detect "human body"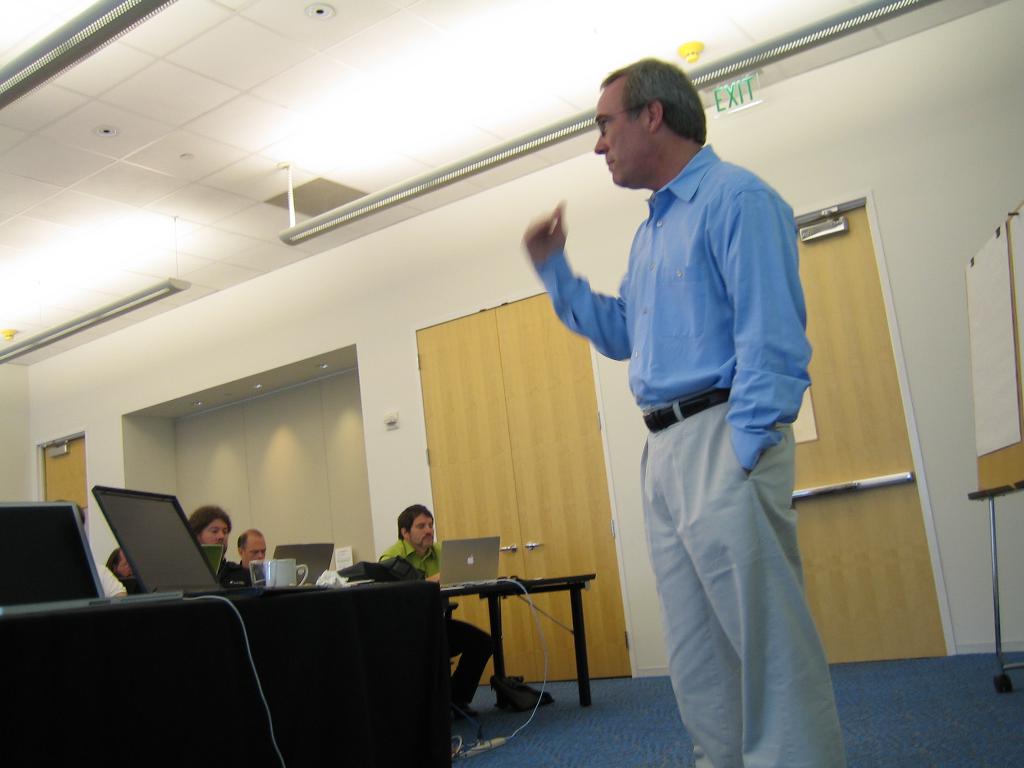
bbox=(234, 563, 297, 590)
